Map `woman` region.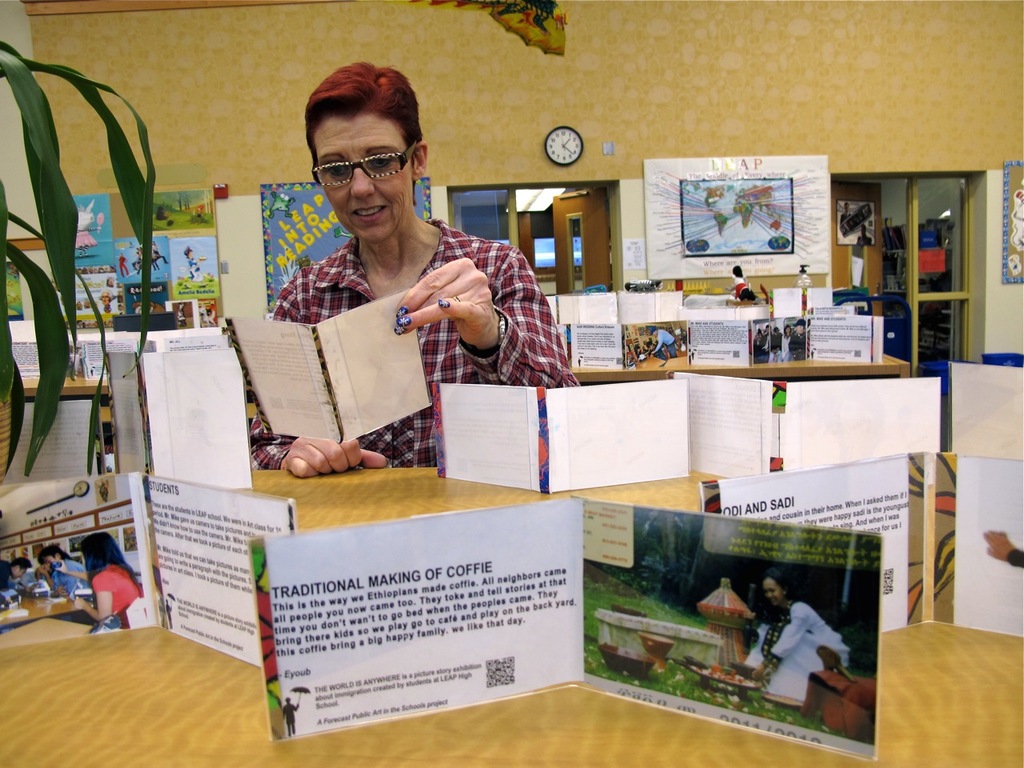
Mapped to region(69, 527, 143, 631).
